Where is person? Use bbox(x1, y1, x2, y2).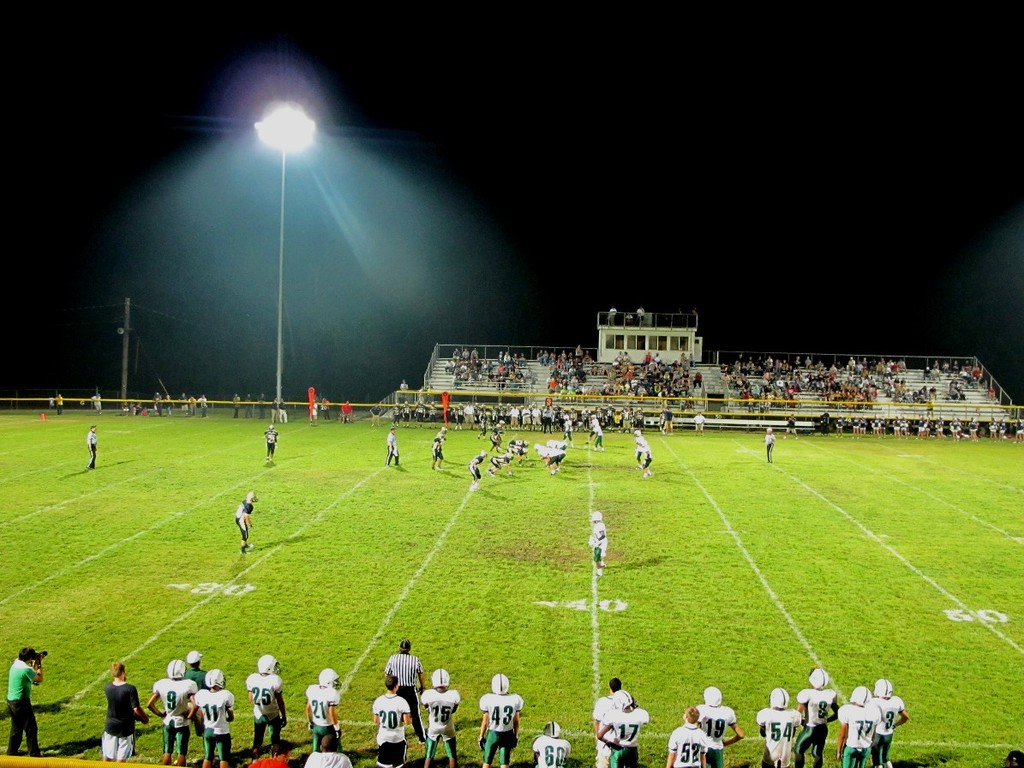
bbox(384, 427, 401, 465).
